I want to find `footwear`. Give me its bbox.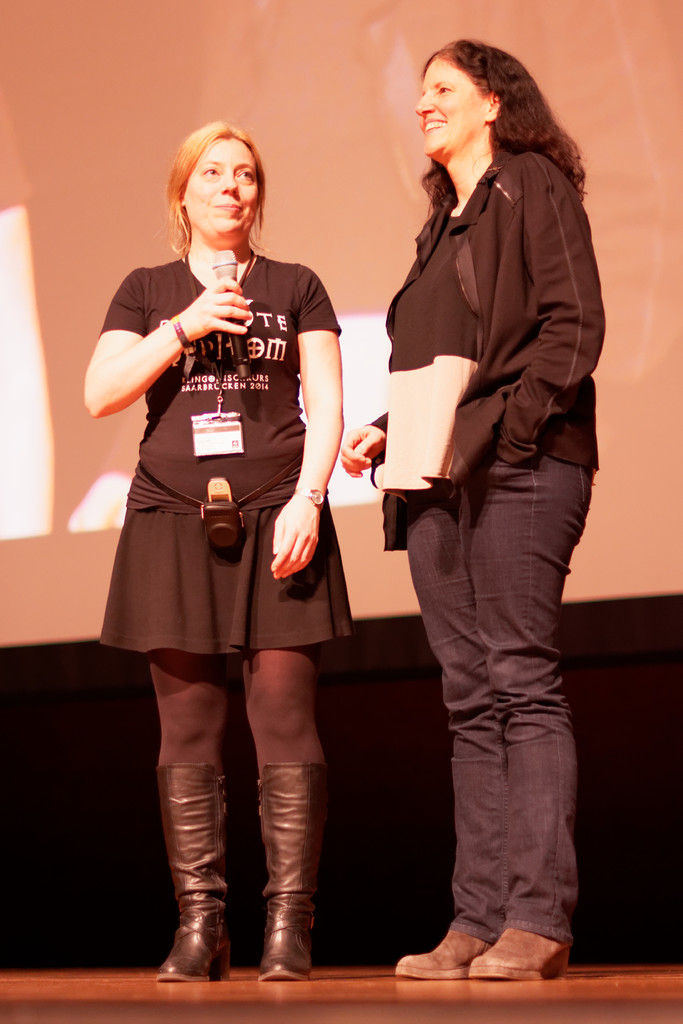
{"left": 454, "top": 921, "right": 579, "bottom": 977}.
